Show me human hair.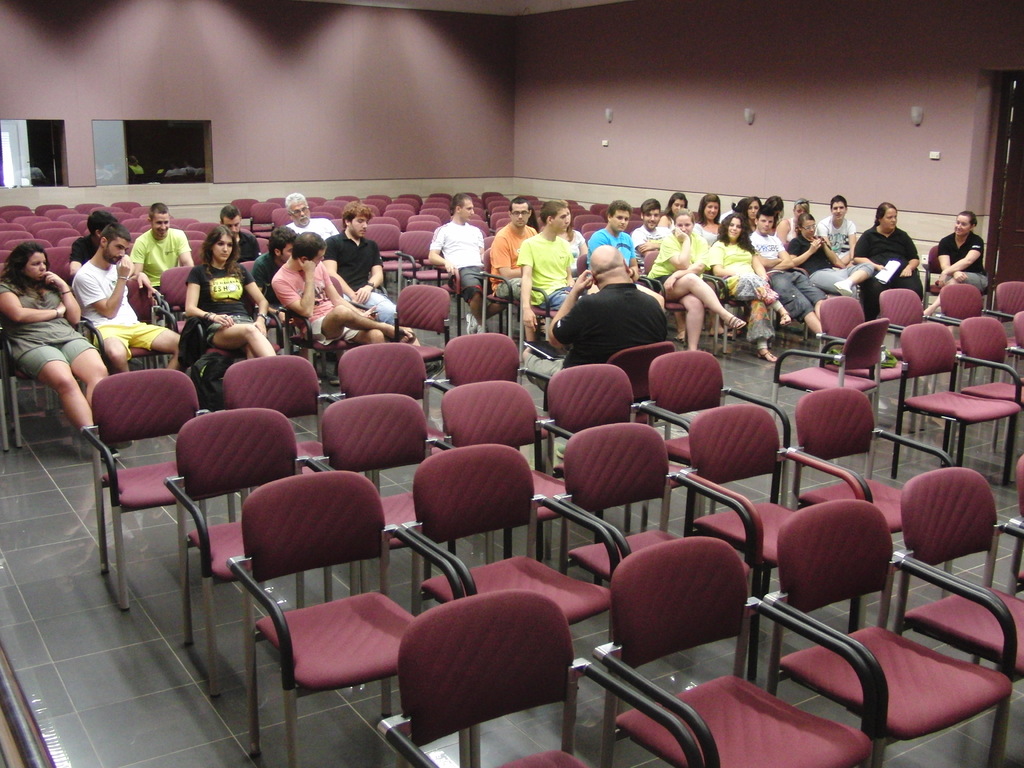
human hair is here: crop(339, 202, 374, 221).
